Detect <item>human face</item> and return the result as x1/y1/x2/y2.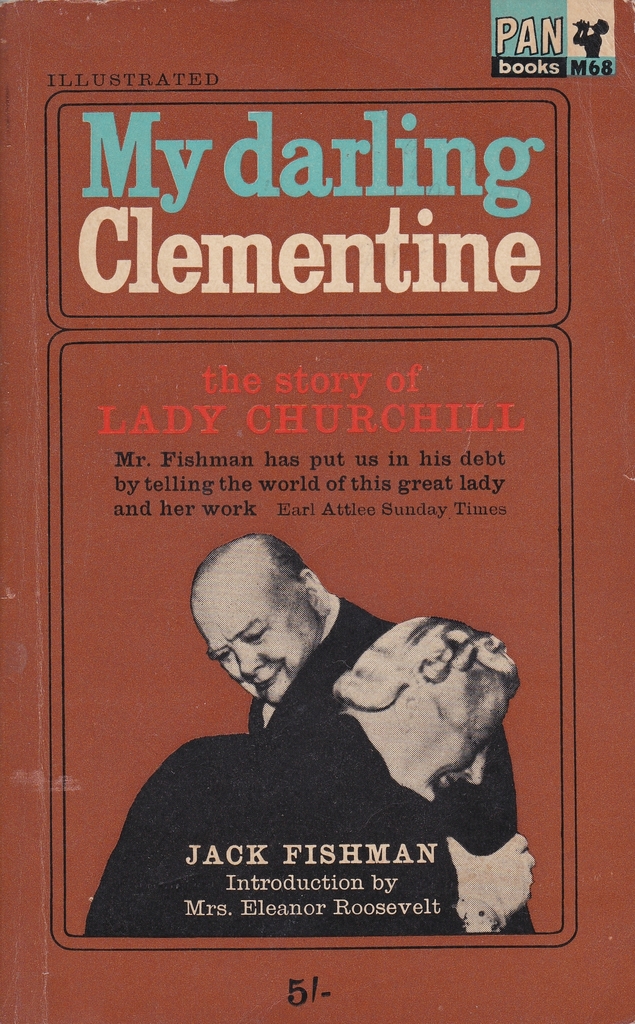
191/573/321/701.
